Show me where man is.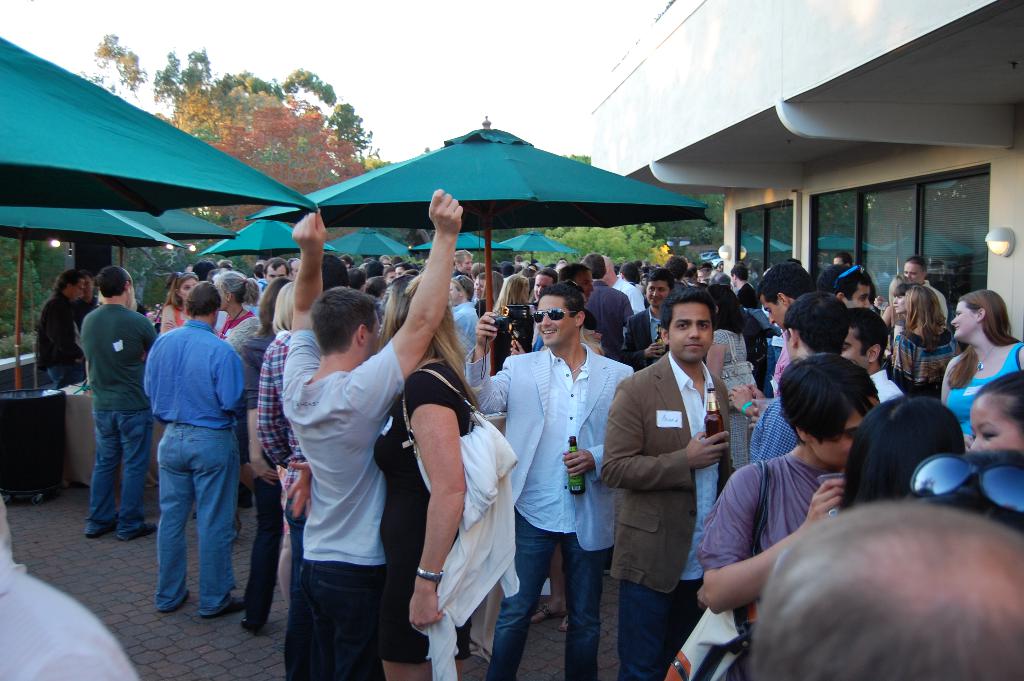
man is at 464/279/639/675.
